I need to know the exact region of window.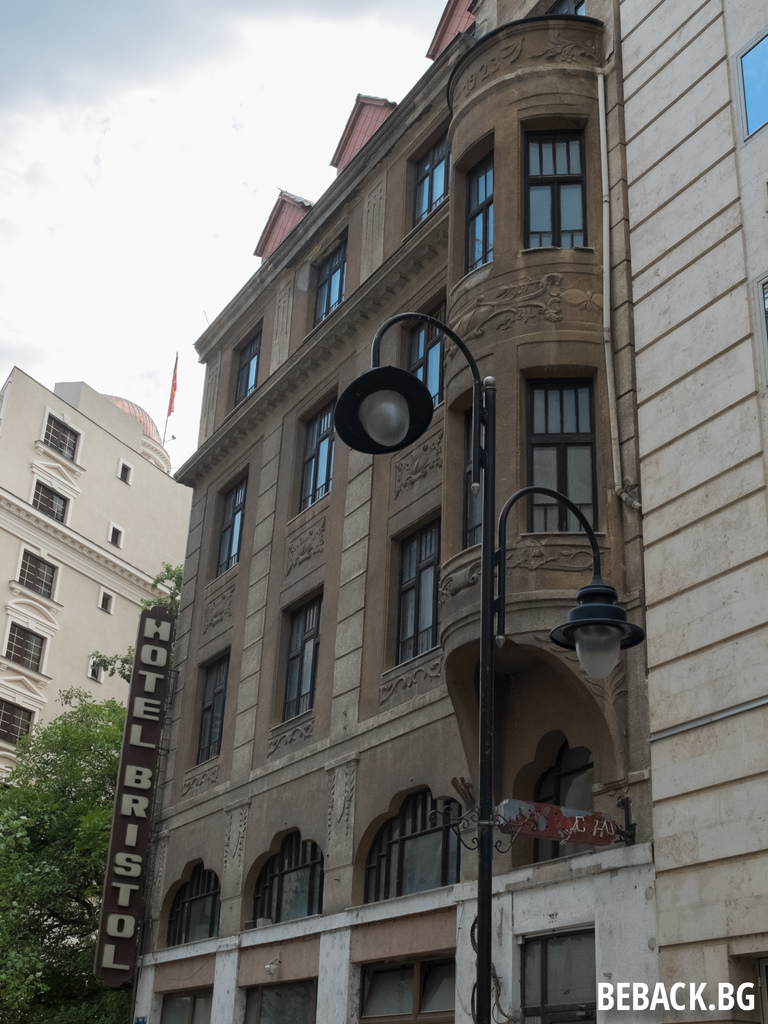
Region: 4 600 57 687.
